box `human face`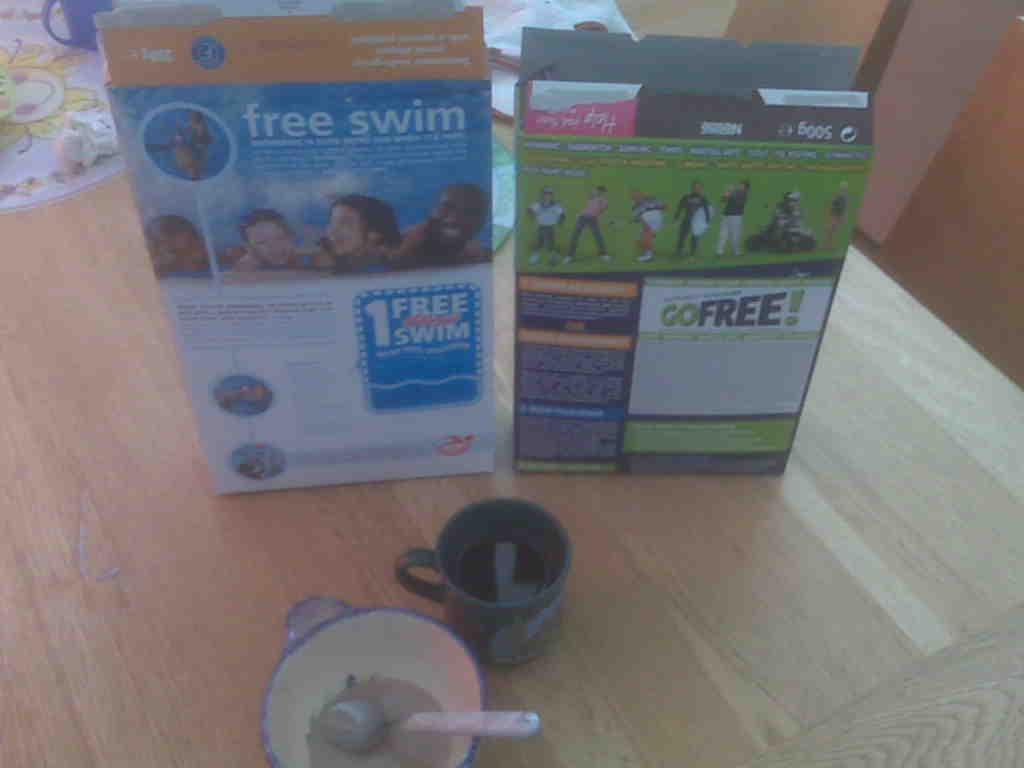
(248,219,290,268)
